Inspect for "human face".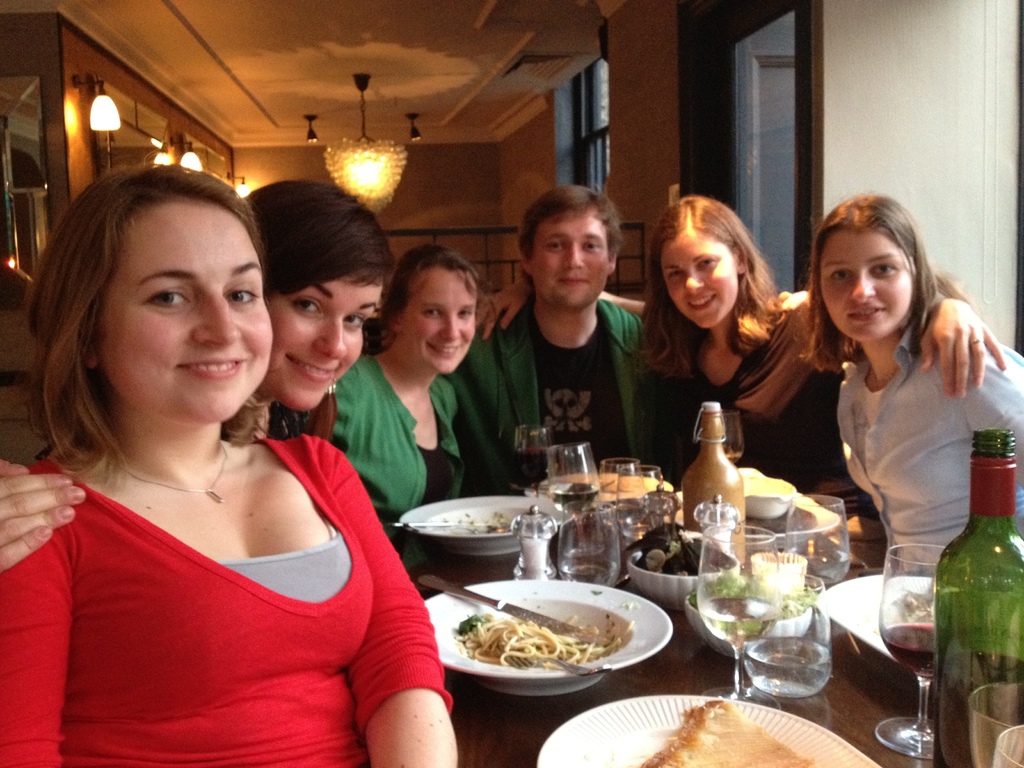
Inspection: {"x1": 272, "y1": 271, "x2": 363, "y2": 409}.
